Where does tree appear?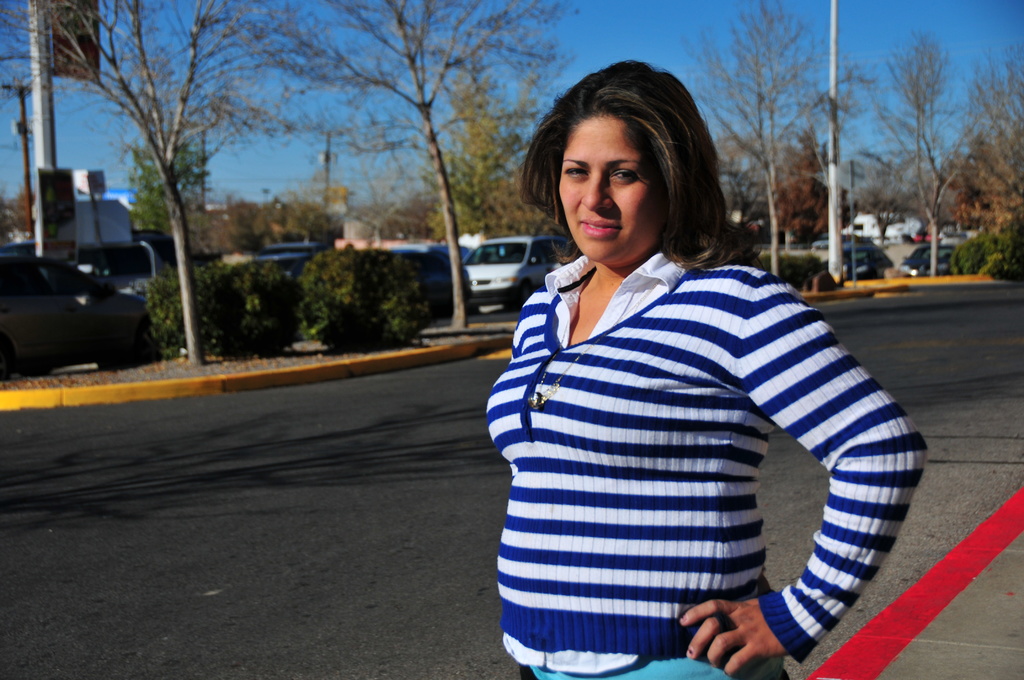
Appears at detection(414, 77, 545, 244).
